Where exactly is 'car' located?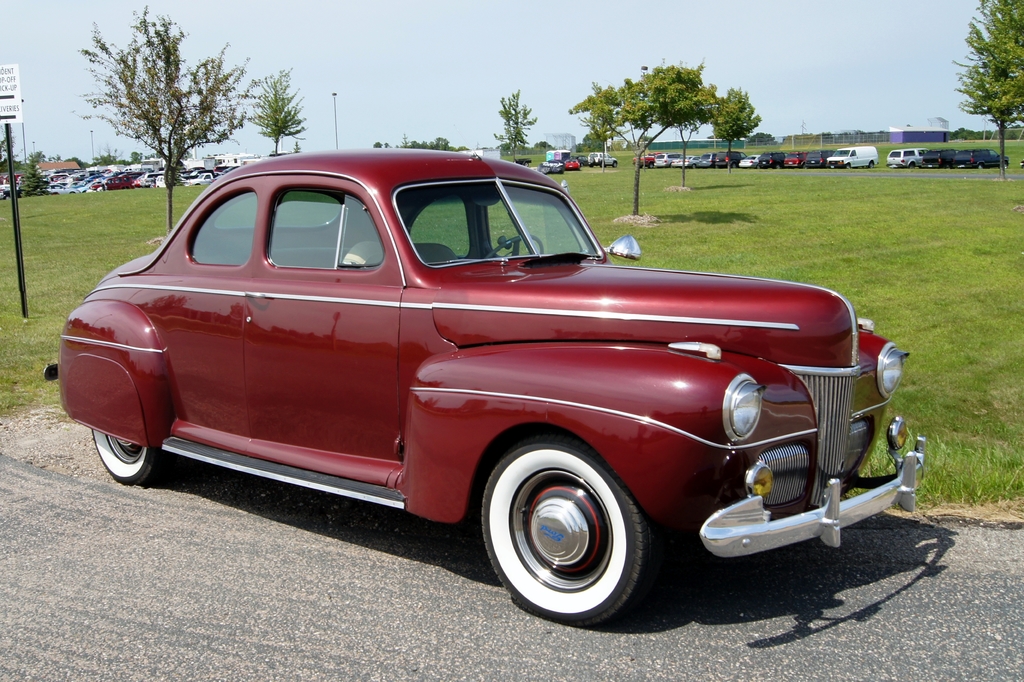
Its bounding box is 803,148,835,168.
